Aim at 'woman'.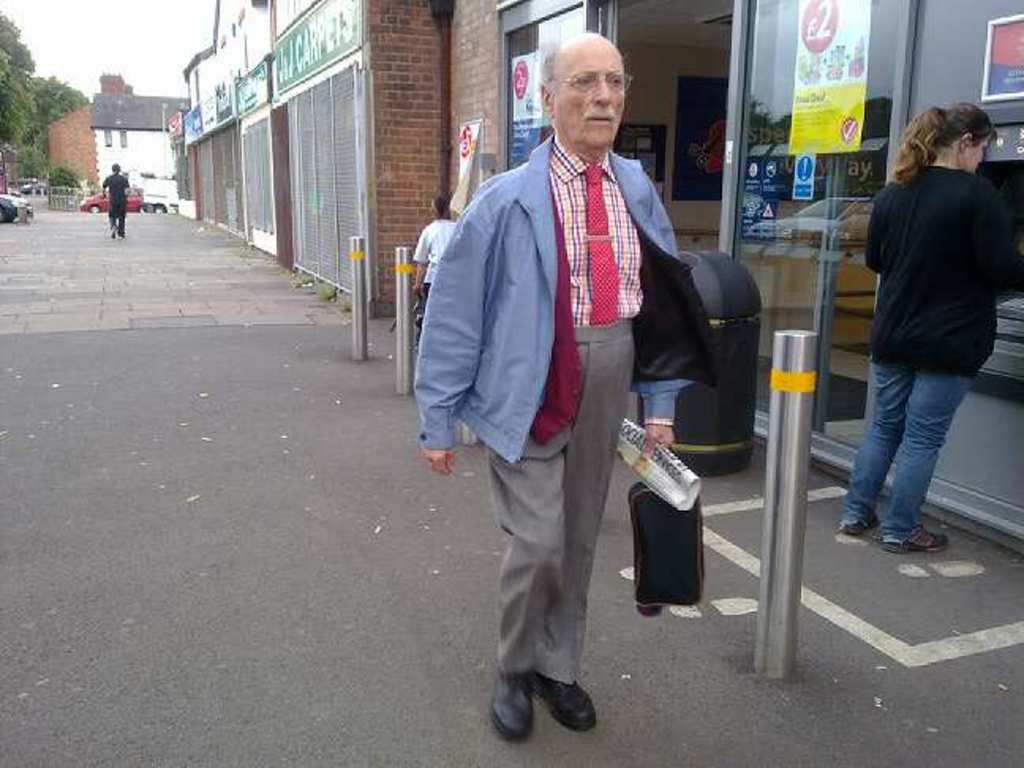
Aimed at box(833, 81, 1008, 566).
